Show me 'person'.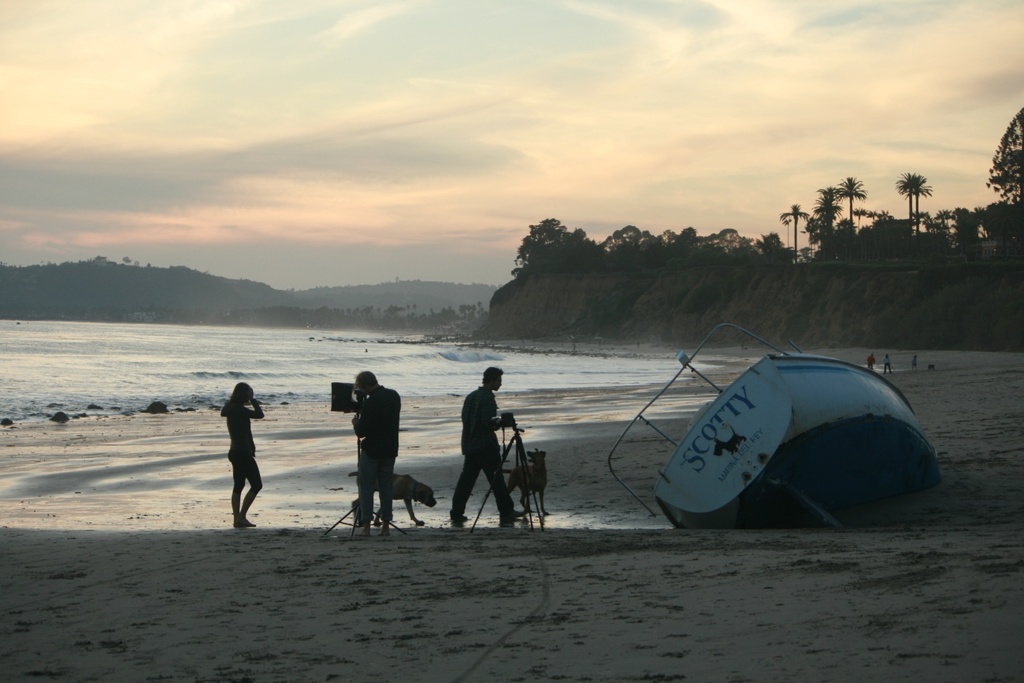
'person' is here: [left=915, top=357, right=926, bottom=381].
